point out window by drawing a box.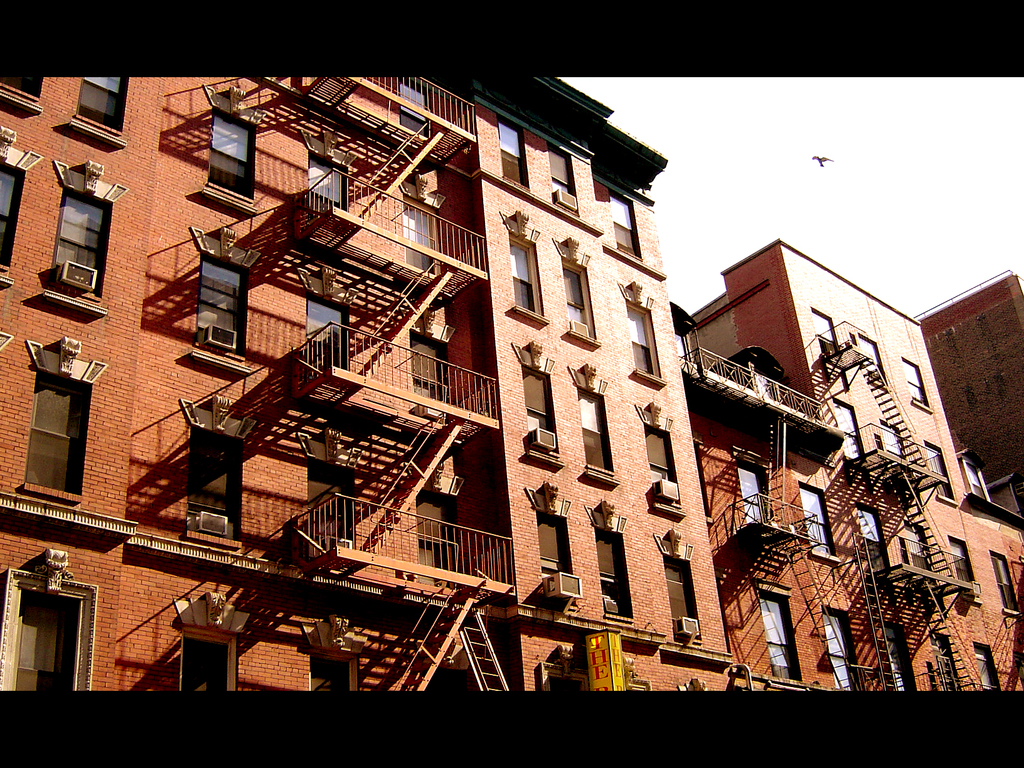
<region>314, 166, 346, 214</region>.
